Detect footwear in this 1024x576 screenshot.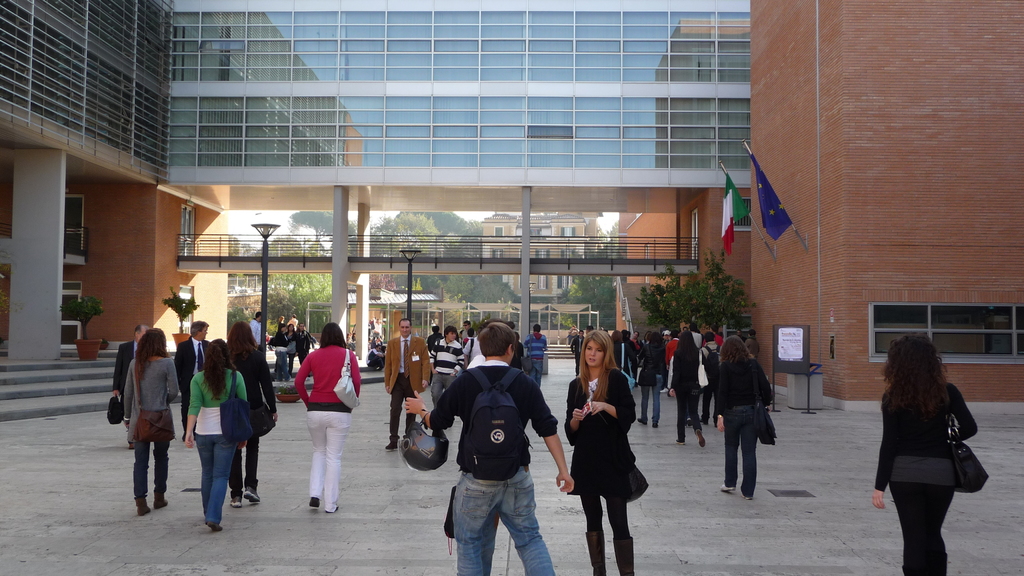
Detection: locate(206, 521, 223, 531).
